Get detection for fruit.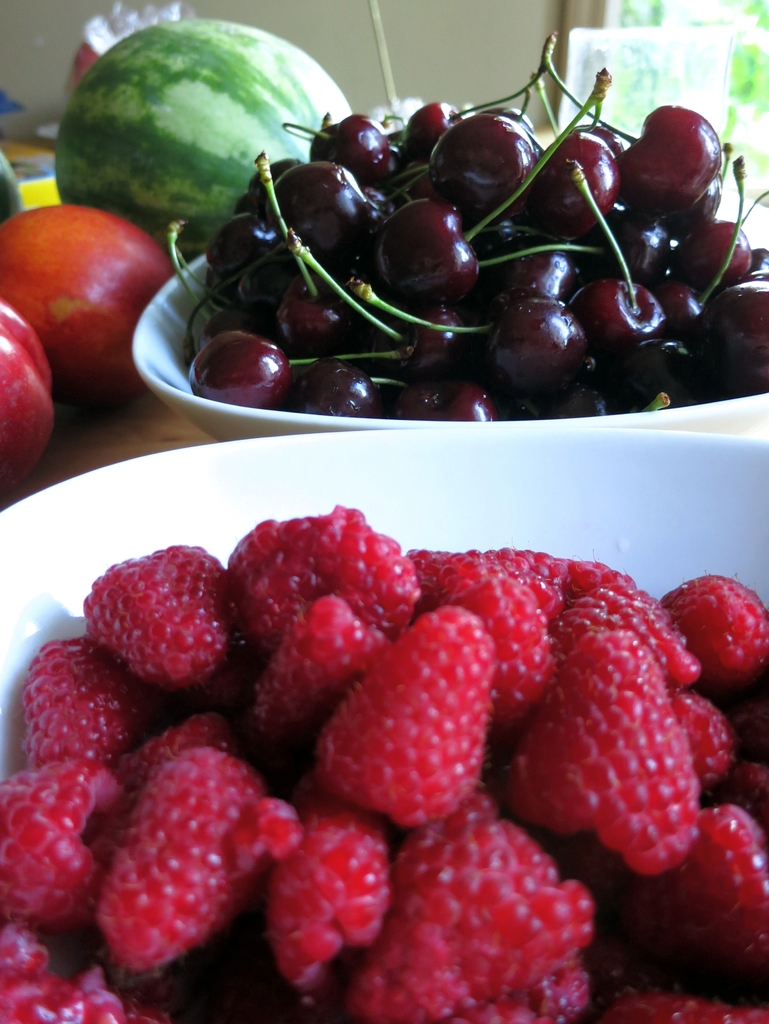
Detection: {"x1": 0, "y1": 200, "x2": 180, "y2": 403}.
